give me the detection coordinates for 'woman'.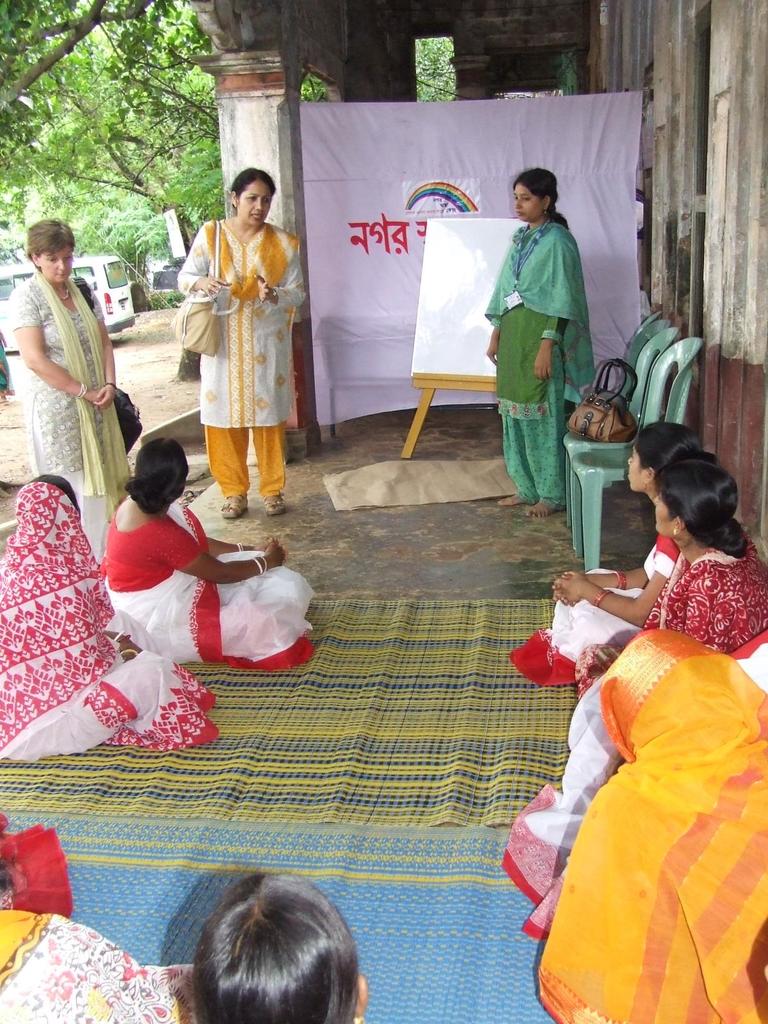
crop(481, 164, 589, 517).
